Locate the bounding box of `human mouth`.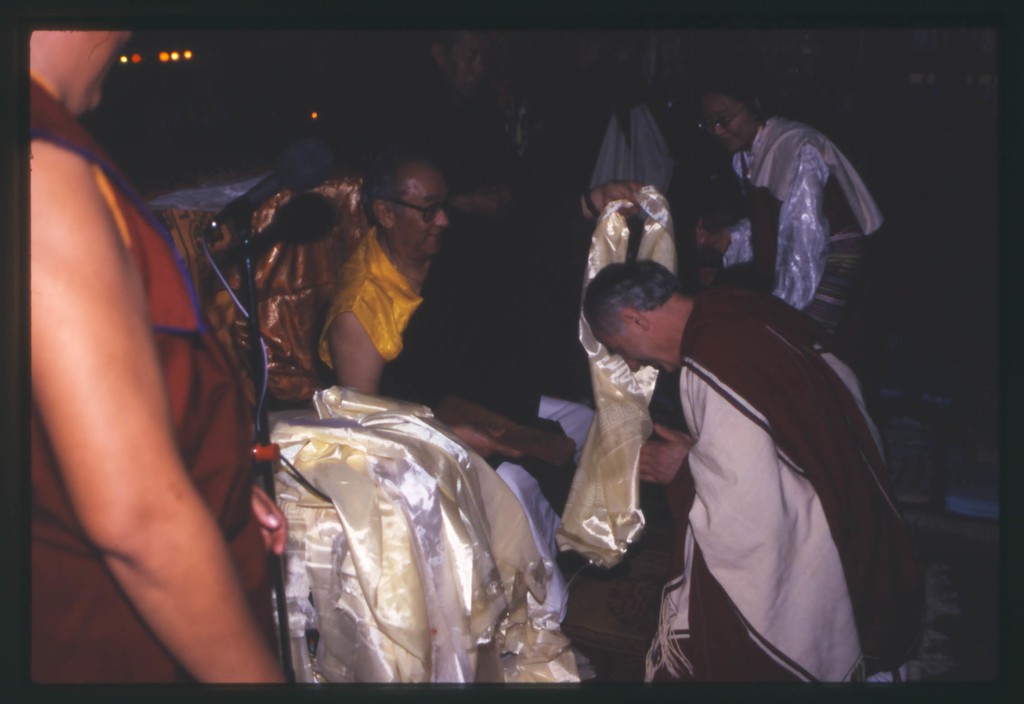
Bounding box: [x1=721, y1=135, x2=733, y2=144].
